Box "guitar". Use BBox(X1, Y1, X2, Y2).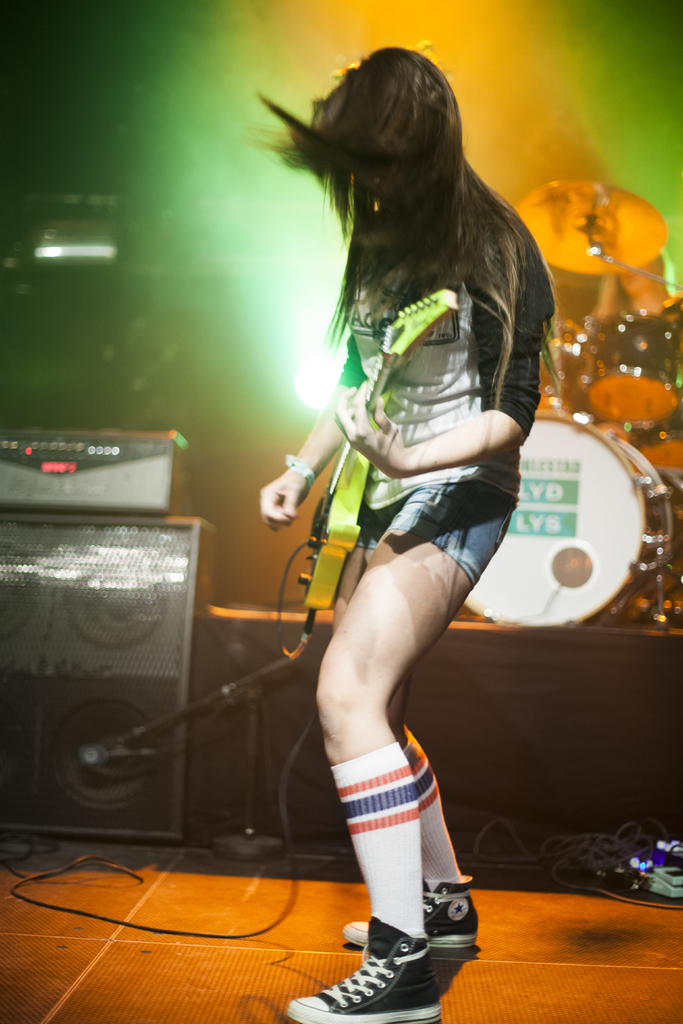
BBox(297, 282, 463, 613).
